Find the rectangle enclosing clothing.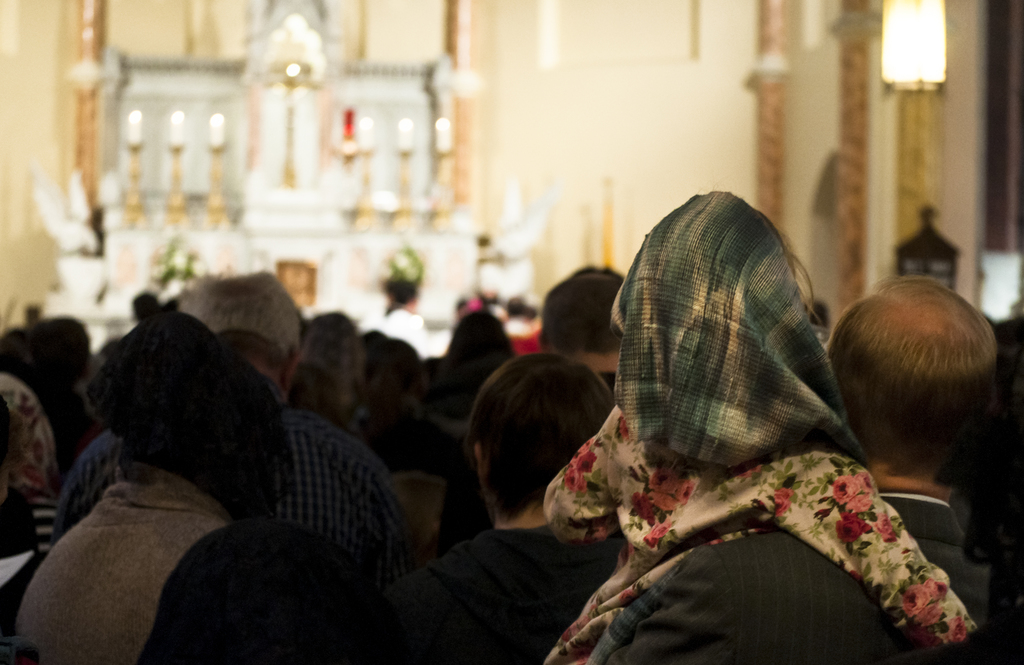
region(3, 302, 380, 664).
